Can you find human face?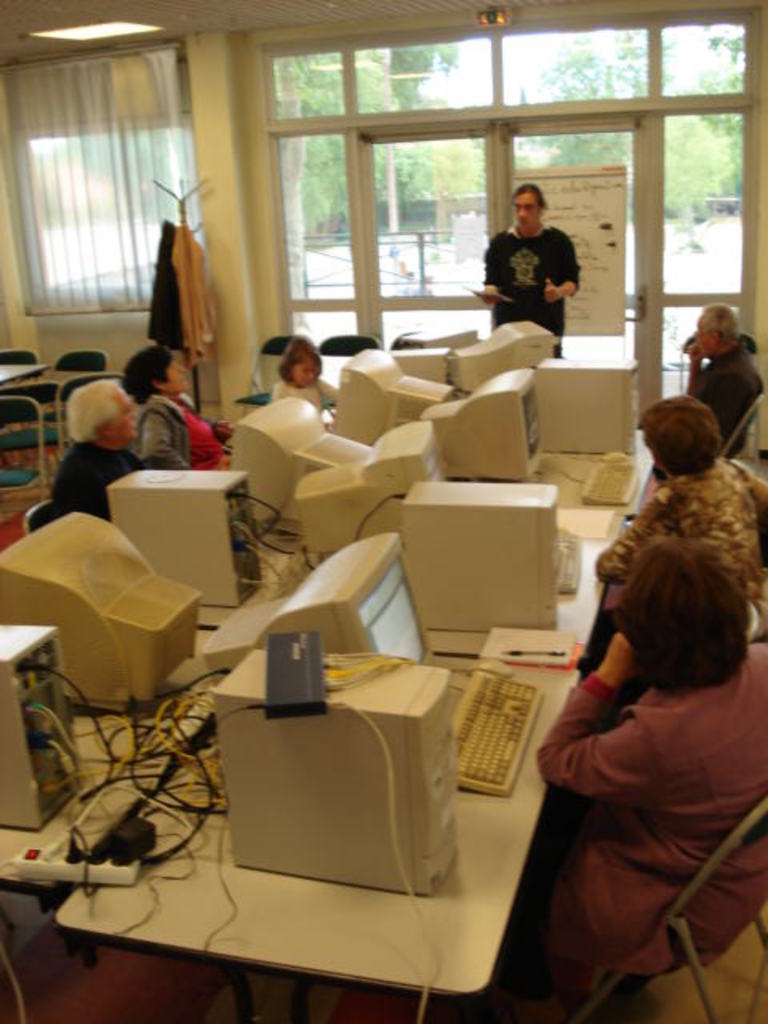
Yes, bounding box: locate(694, 323, 714, 357).
